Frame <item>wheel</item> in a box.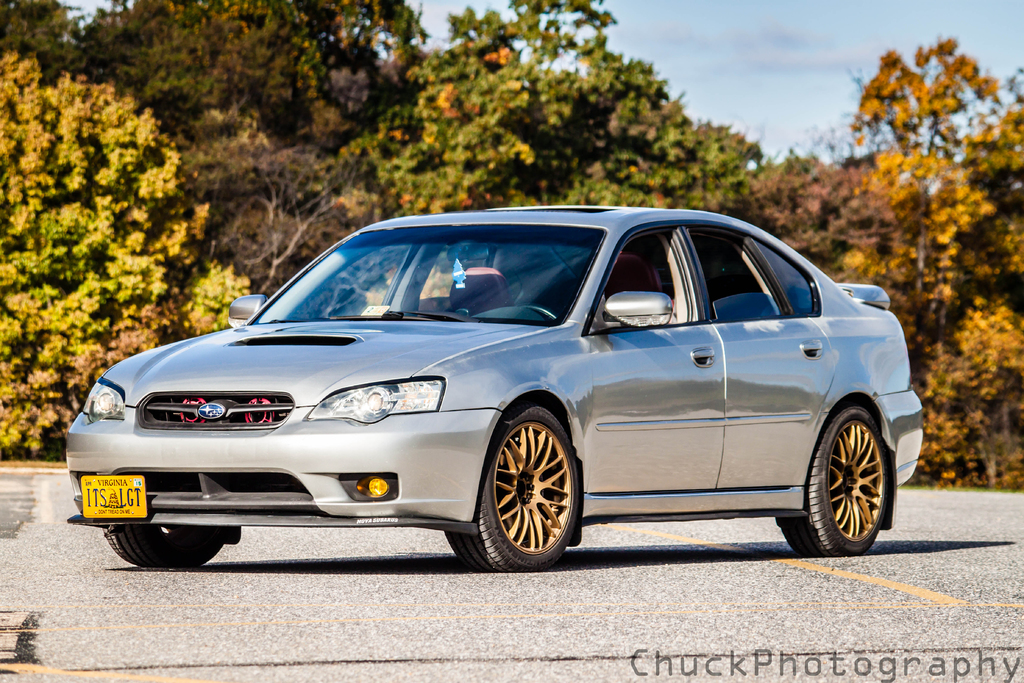
[527, 299, 559, 322].
